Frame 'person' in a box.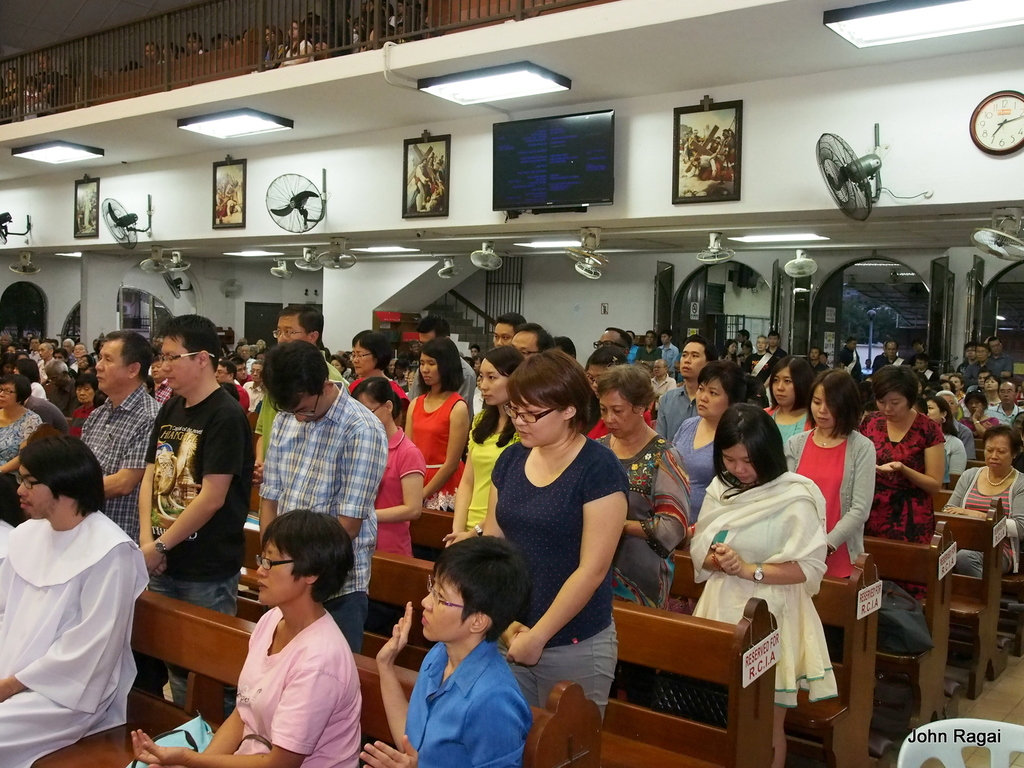
region(404, 337, 468, 514).
